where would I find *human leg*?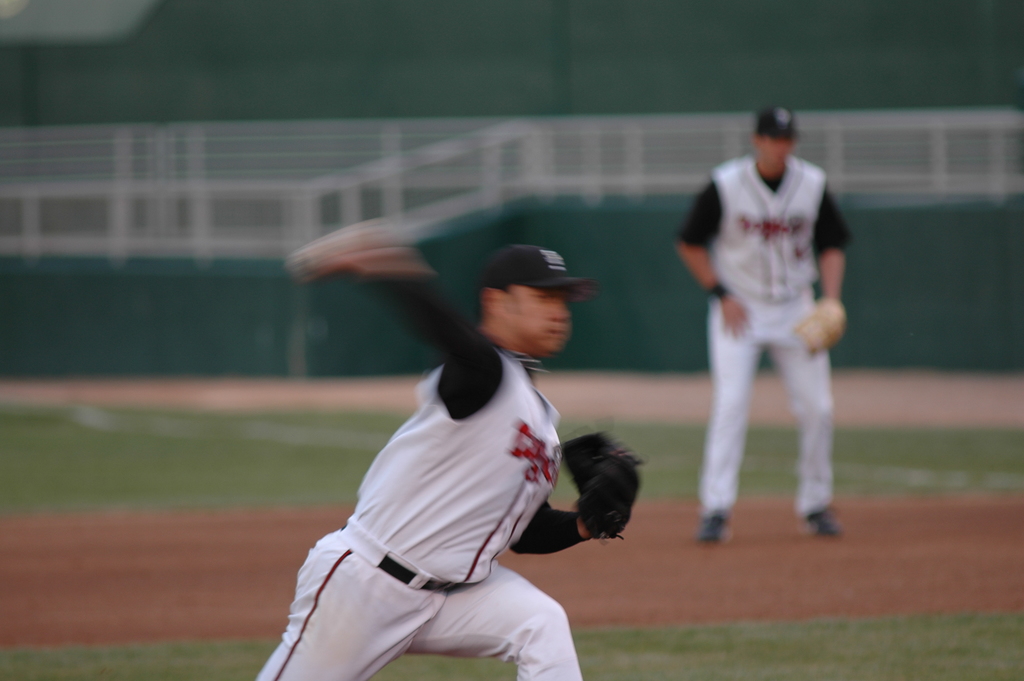
At BBox(695, 289, 758, 540).
